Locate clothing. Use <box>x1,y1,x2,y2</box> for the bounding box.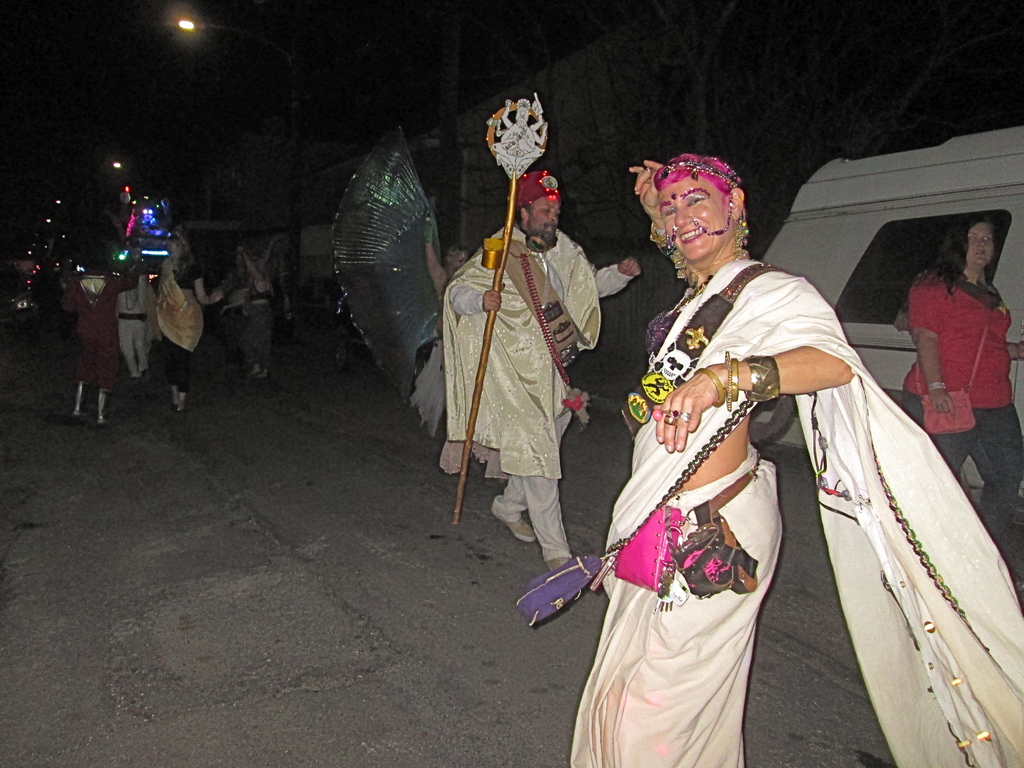
<box>577,267,1023,767</box>.
